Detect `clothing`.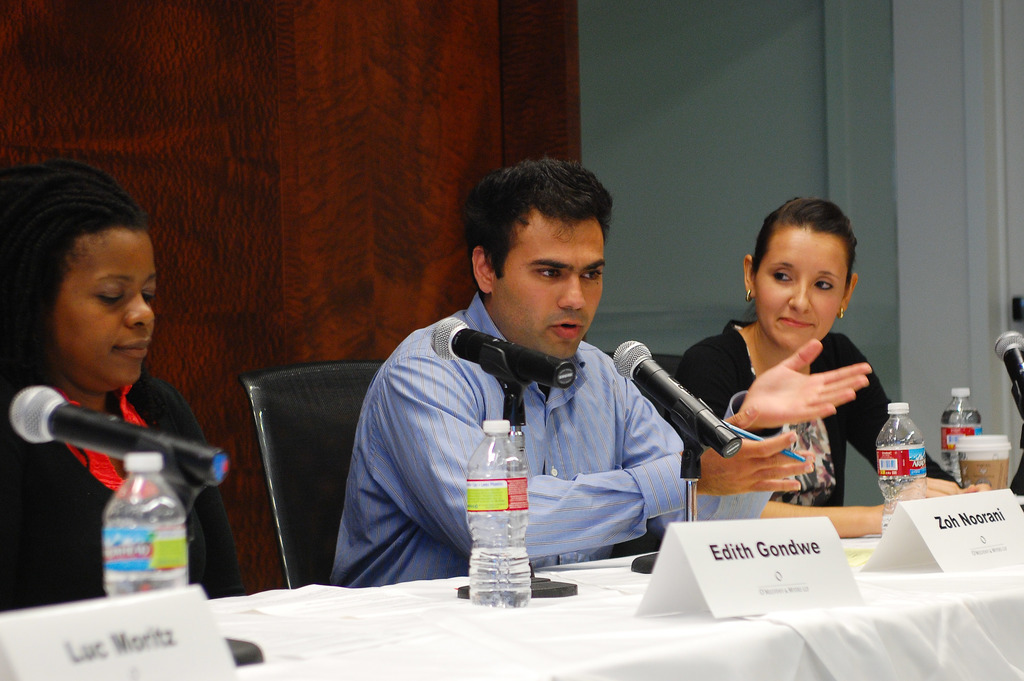
Detected at select_region(0, 361, 229, 599).
